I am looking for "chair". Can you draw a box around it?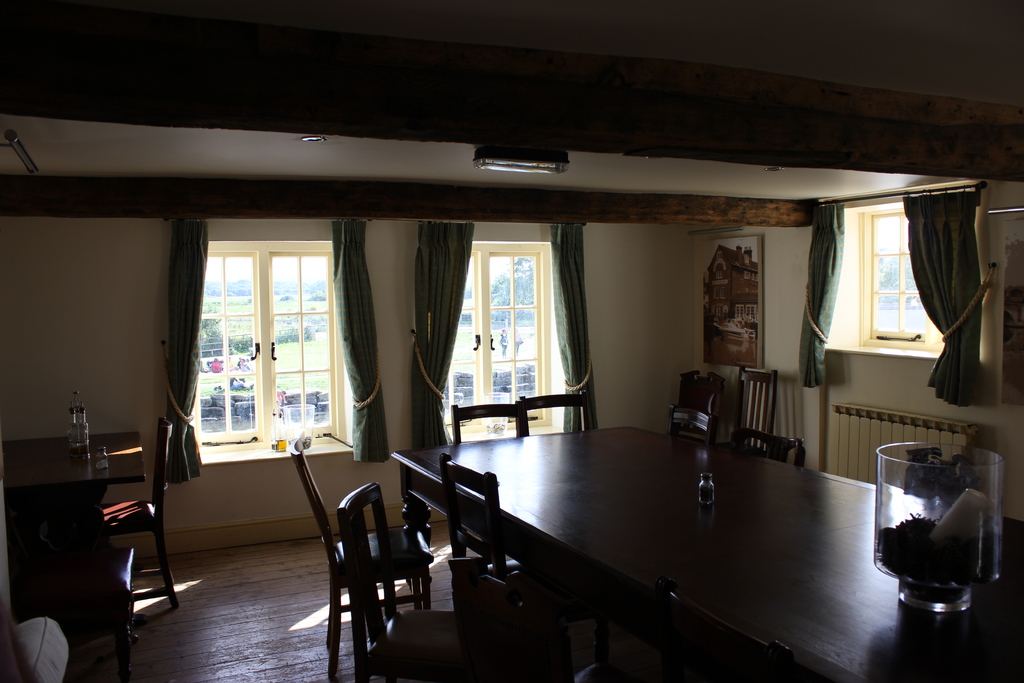
Sure, the bounding box is pyautogui.locateOnScreen(450, 404, 526, 575).
